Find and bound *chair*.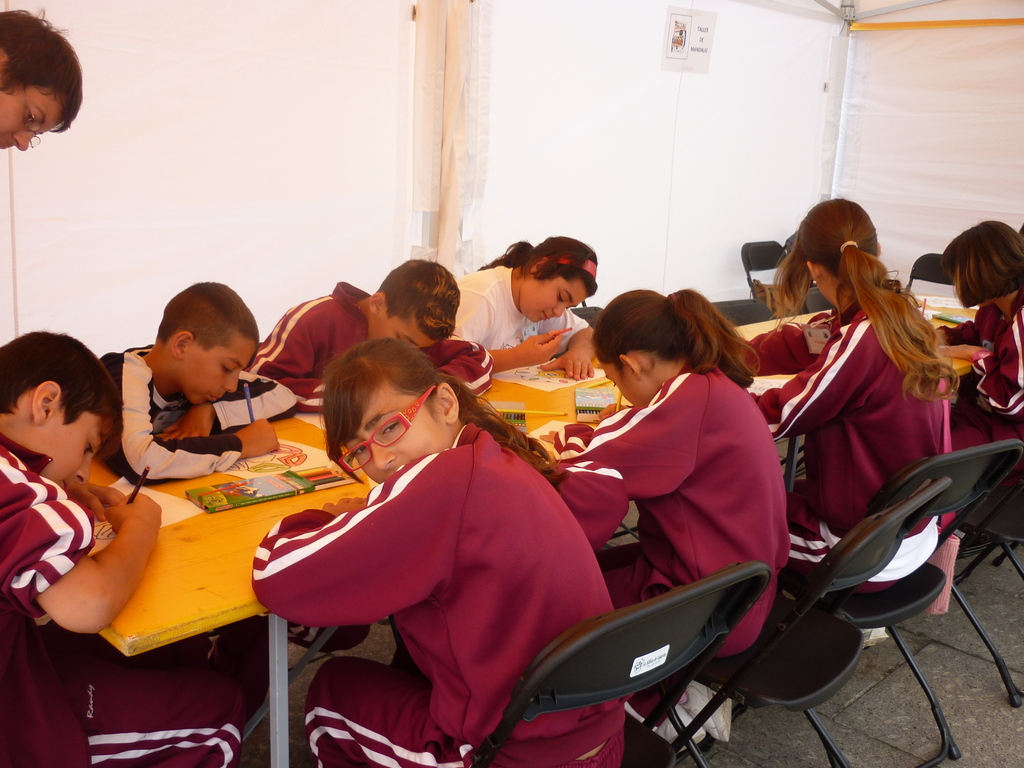
Bound: x1=740 y1=238 x2=800 y2=299.
